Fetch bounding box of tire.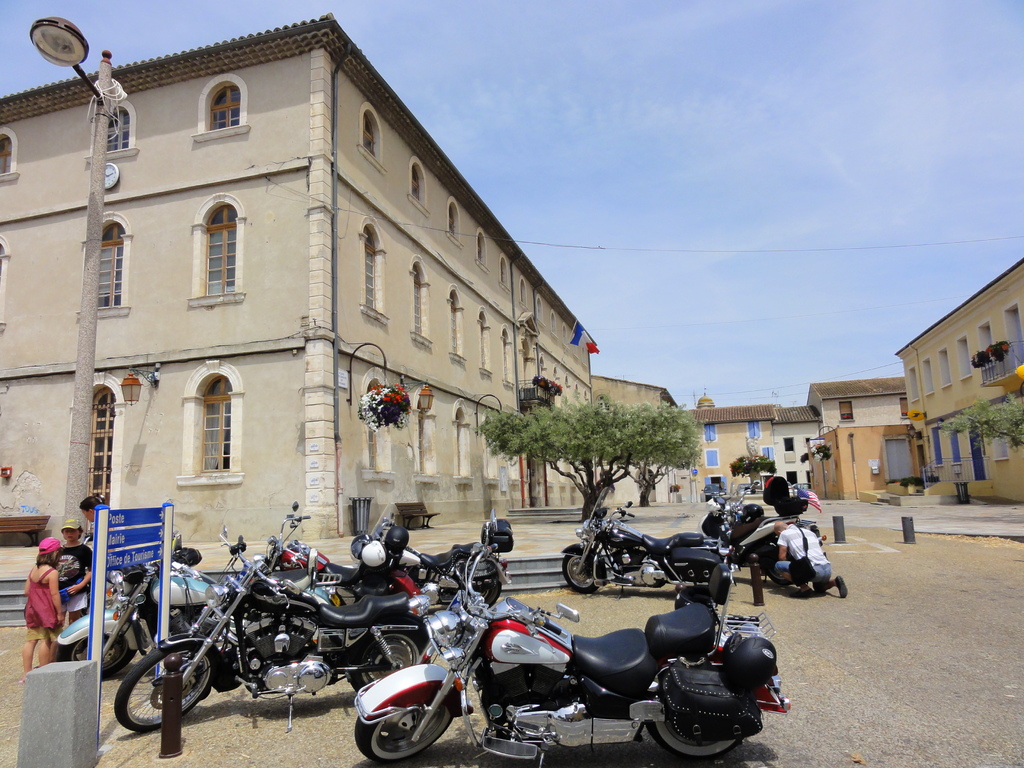
Bbox: [564,551,605,596].
